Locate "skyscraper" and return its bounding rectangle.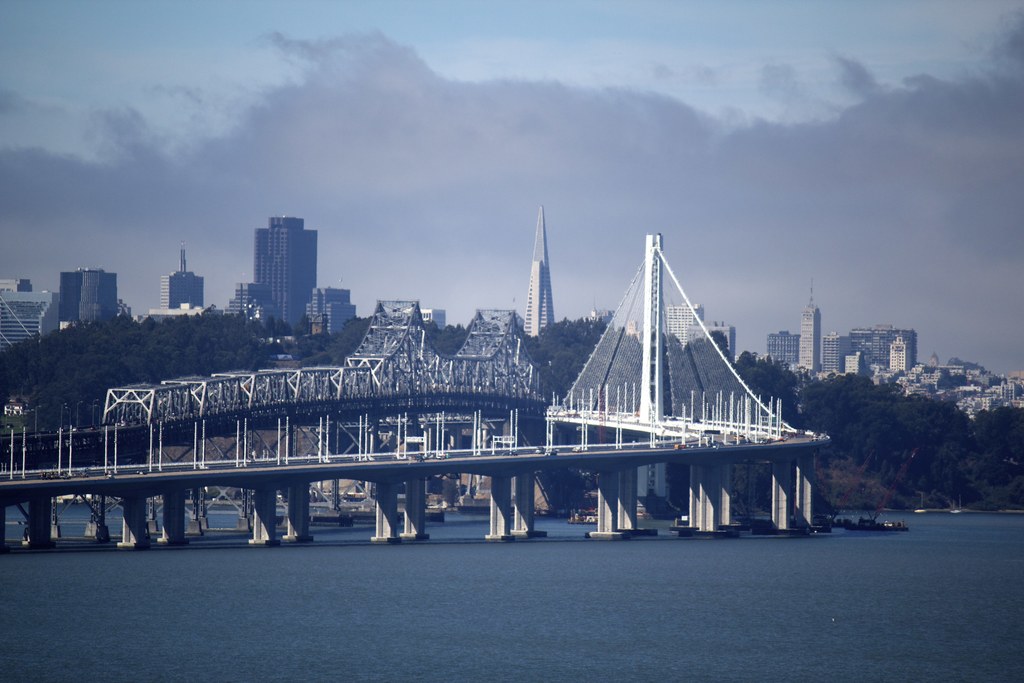
<region>764, 331, 799, 368</region>.
